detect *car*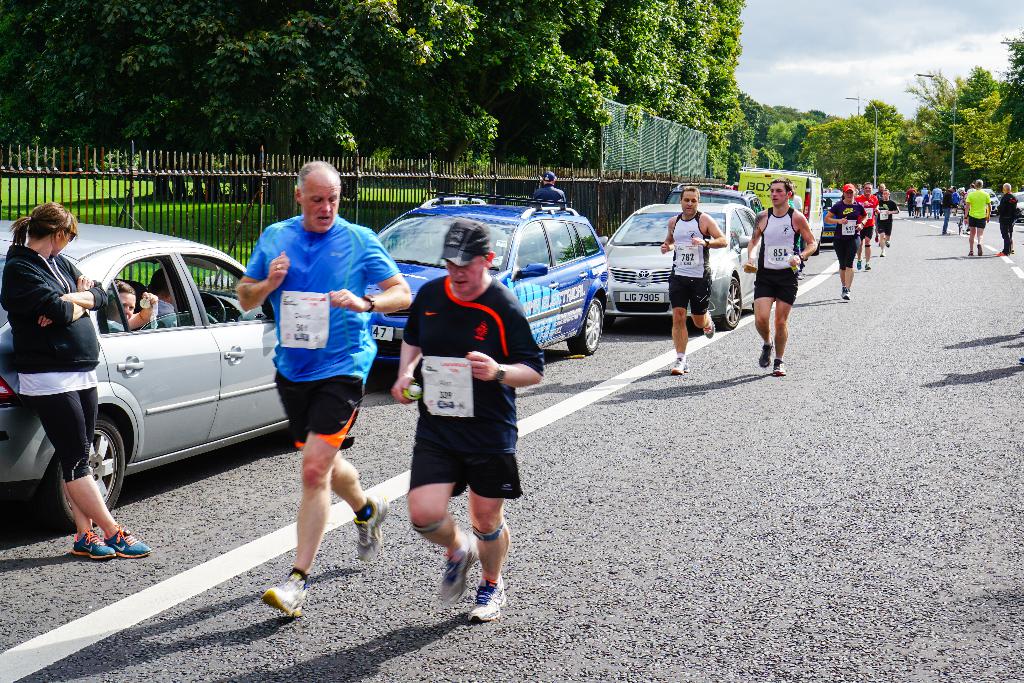
bbox=(369, 186, 614, 357)
